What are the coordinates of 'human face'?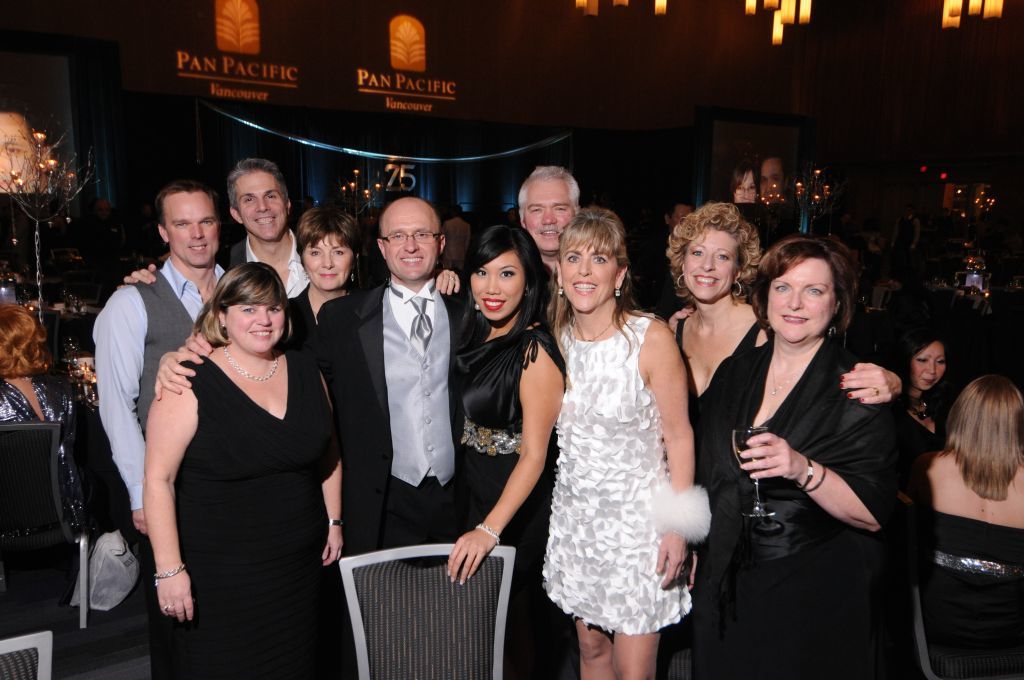
690 224 735 301.
